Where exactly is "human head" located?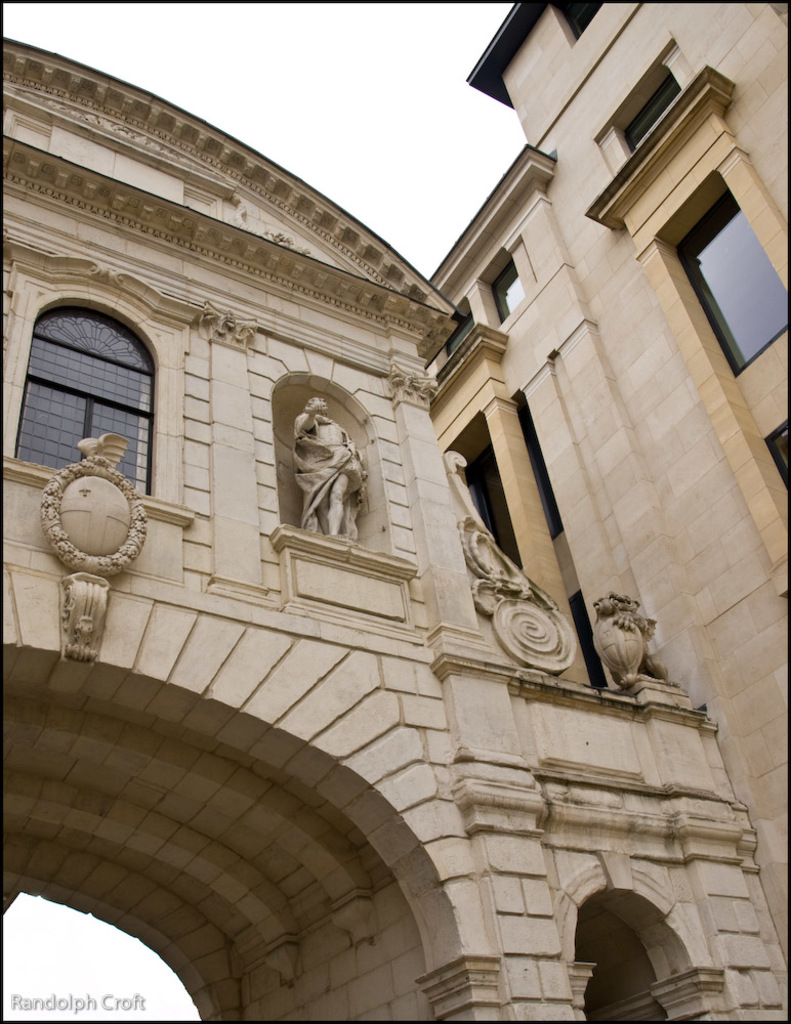
Its bounding box is Rect(305, 395, 329, 414).
